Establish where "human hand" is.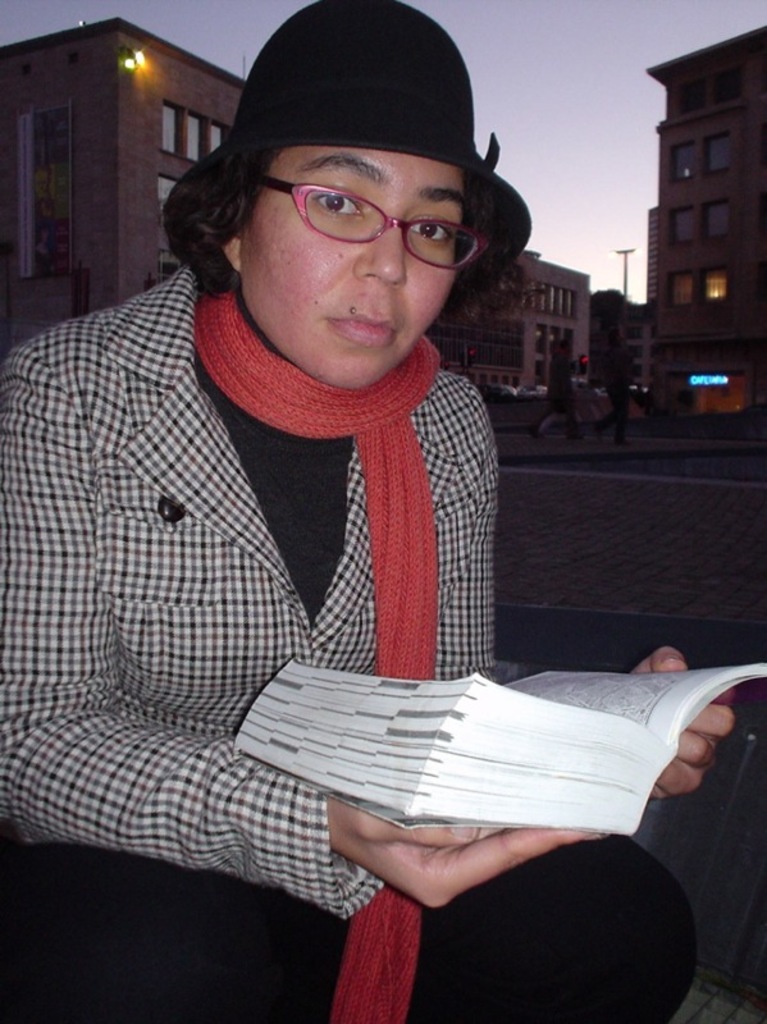
Established at [left=309, top=800, right=606, bottom=927].
